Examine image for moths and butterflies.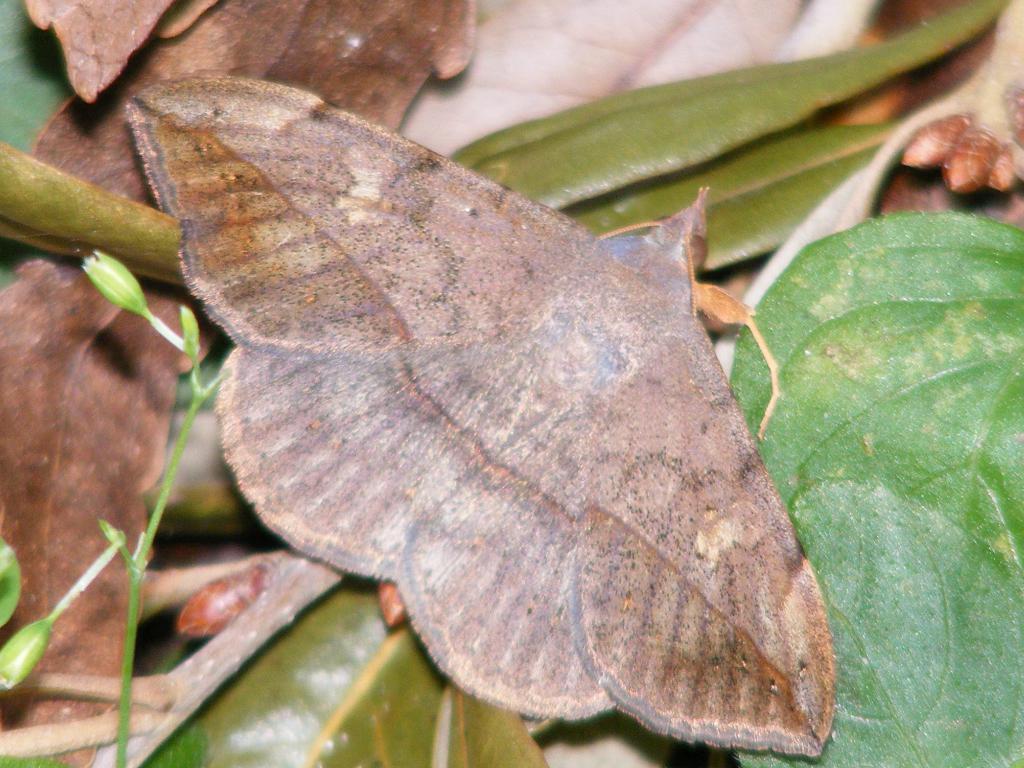
Examination result: 122, 72, 836, 758.
